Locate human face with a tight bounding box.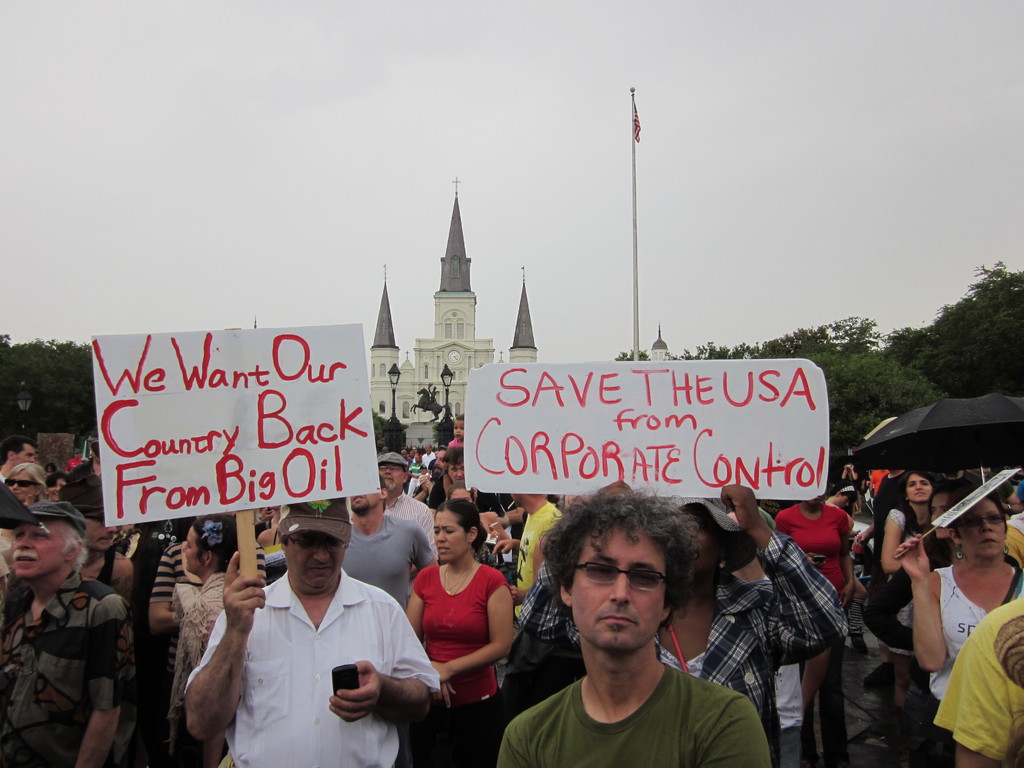
<region>47, 479, 67, 500</region>.
